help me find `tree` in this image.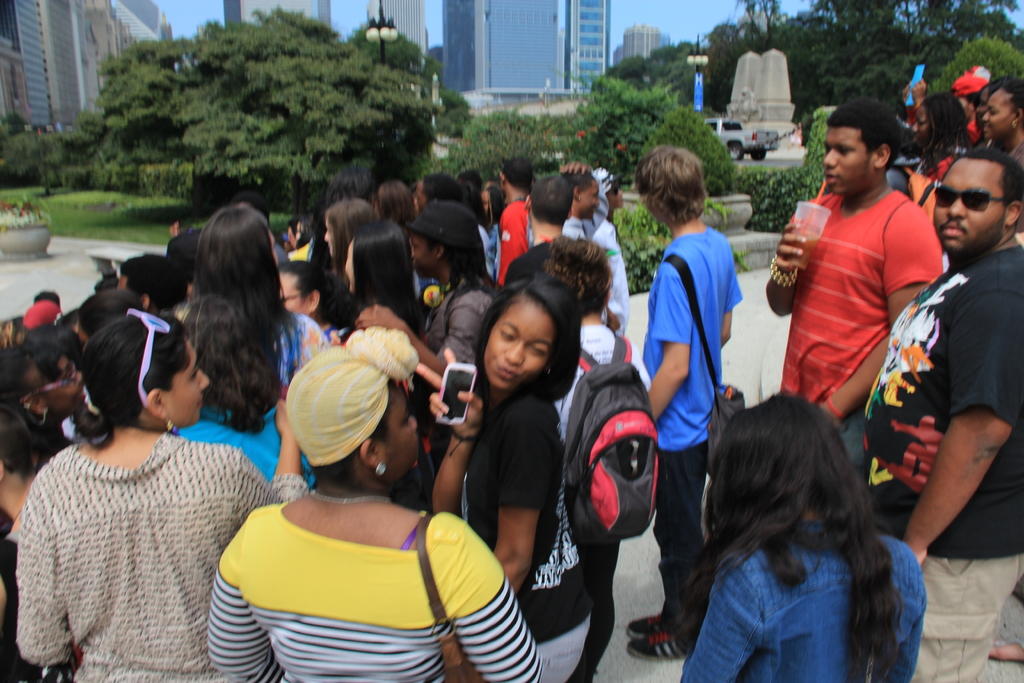
Found it: [x1=923, y1=26, x2=1023, y2=152].
